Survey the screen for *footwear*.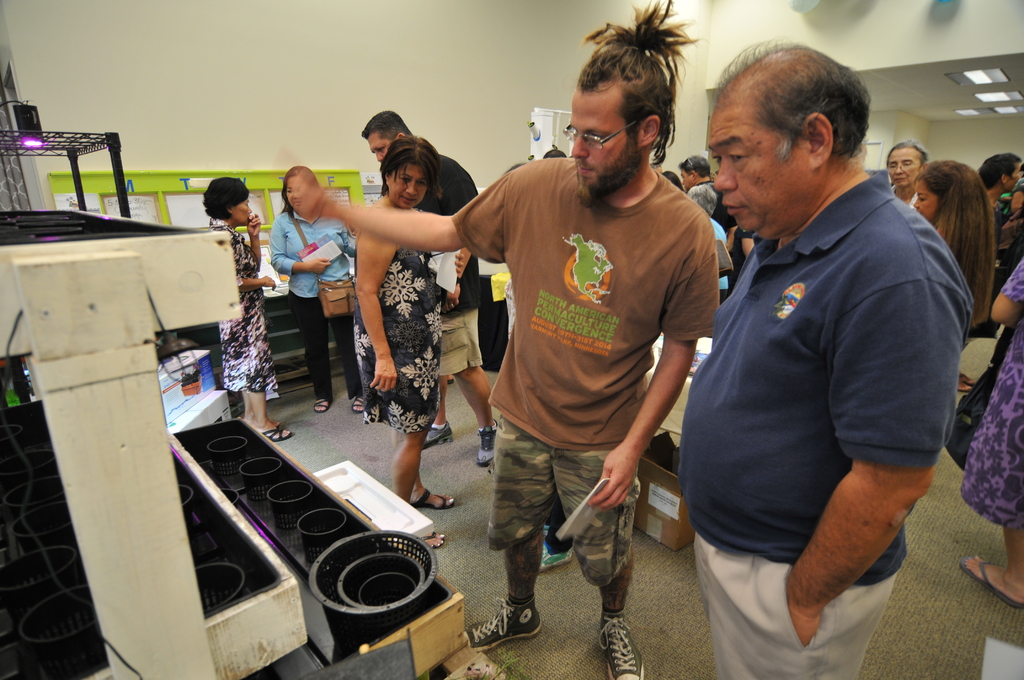
Survey found: {"x1": 349, "y1": 396, "x2": 366, "y2": 413}.
